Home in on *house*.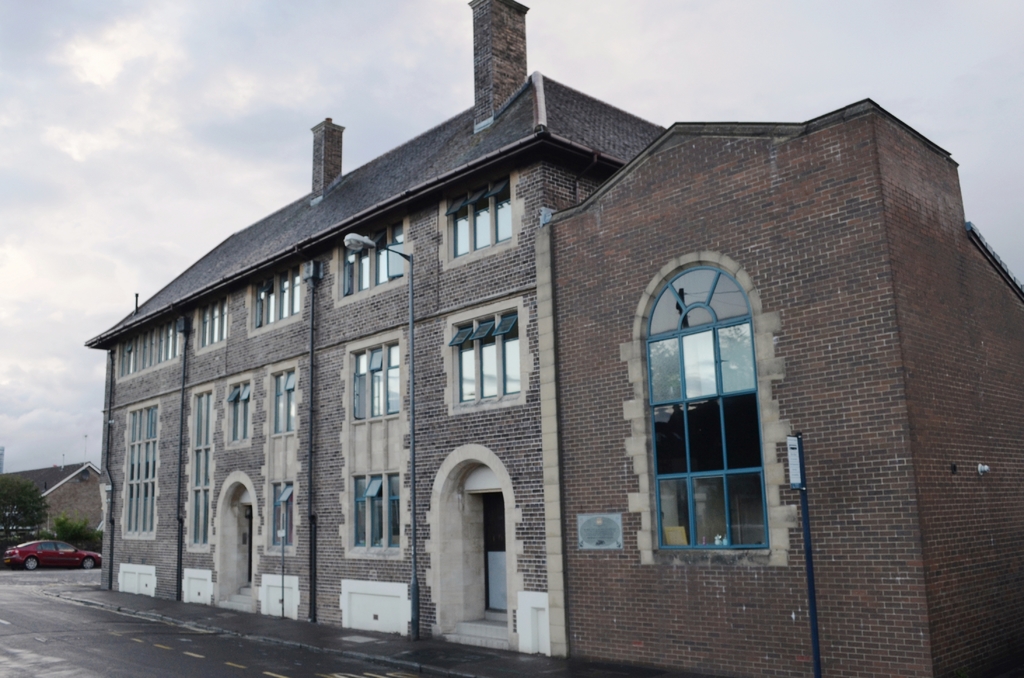
Homed in at 85:0:1023:677.
